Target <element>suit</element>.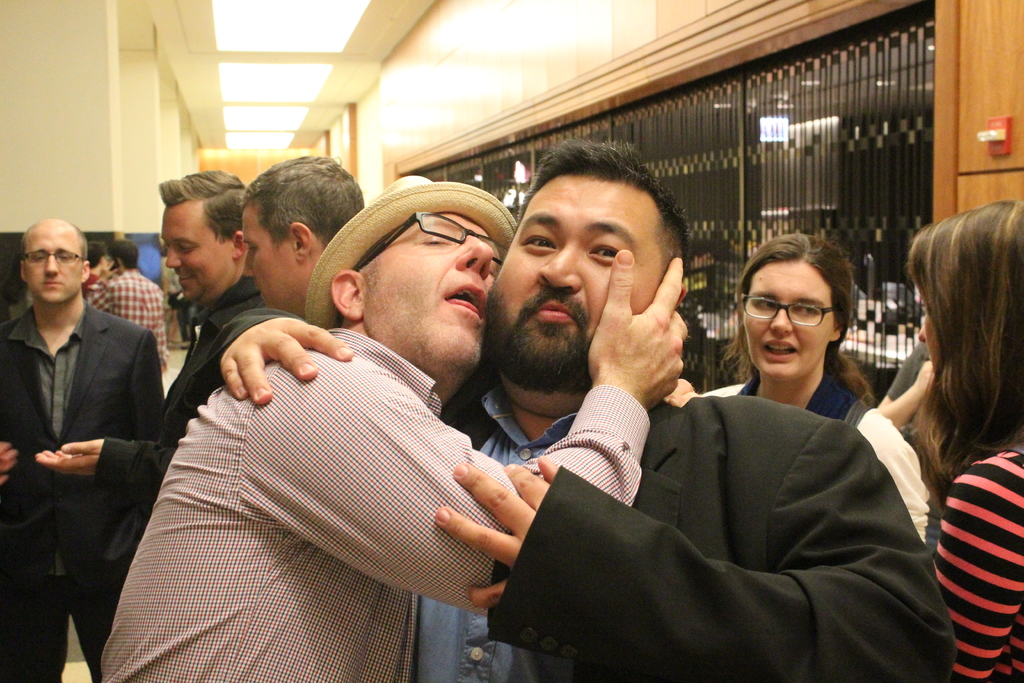
Target region: <bbox>179, 308, 957, 682</bbox>.
